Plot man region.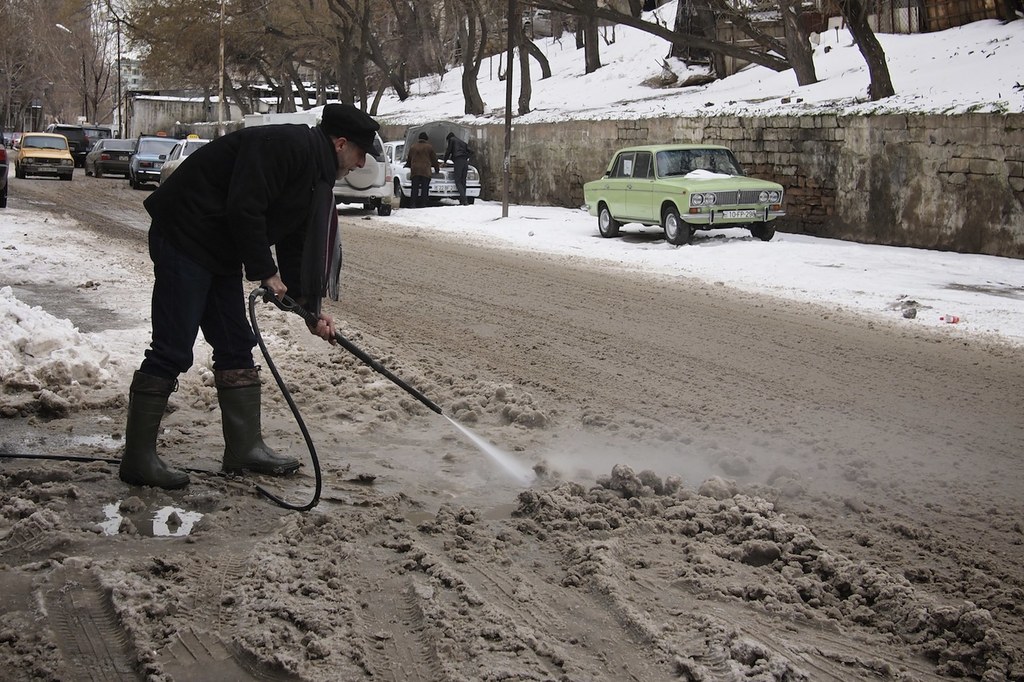
Plotted at (405,128,437,216).
